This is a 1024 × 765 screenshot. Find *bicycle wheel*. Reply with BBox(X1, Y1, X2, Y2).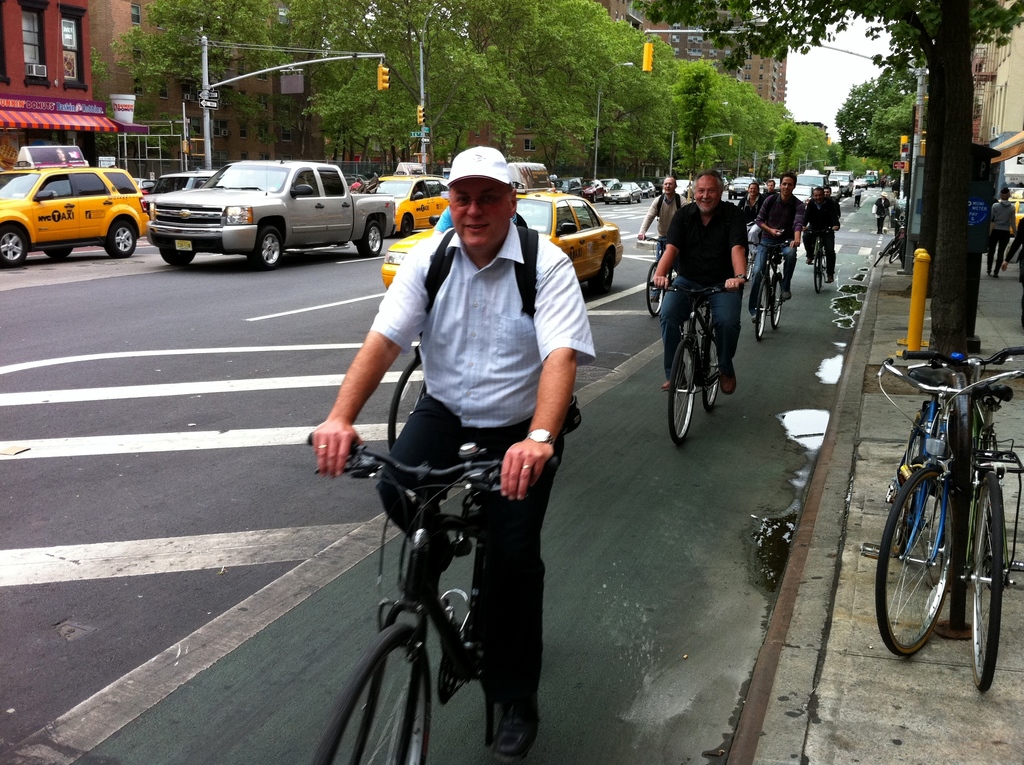
BBox(699, 314, 726, 409).
